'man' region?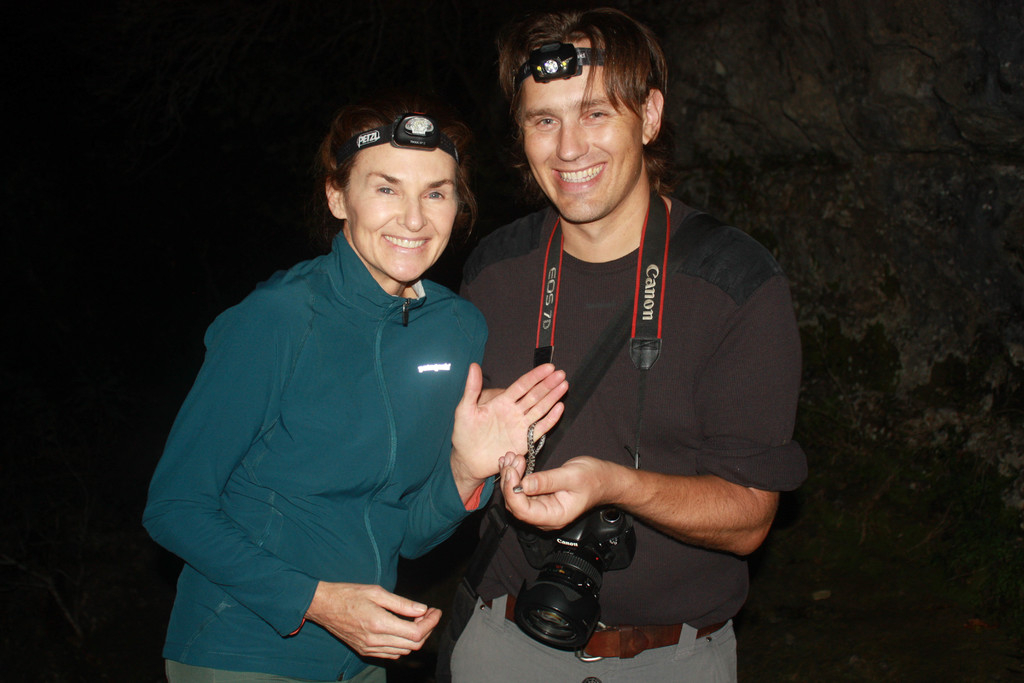
(left=451, top=0, right=804, bottom=682)
